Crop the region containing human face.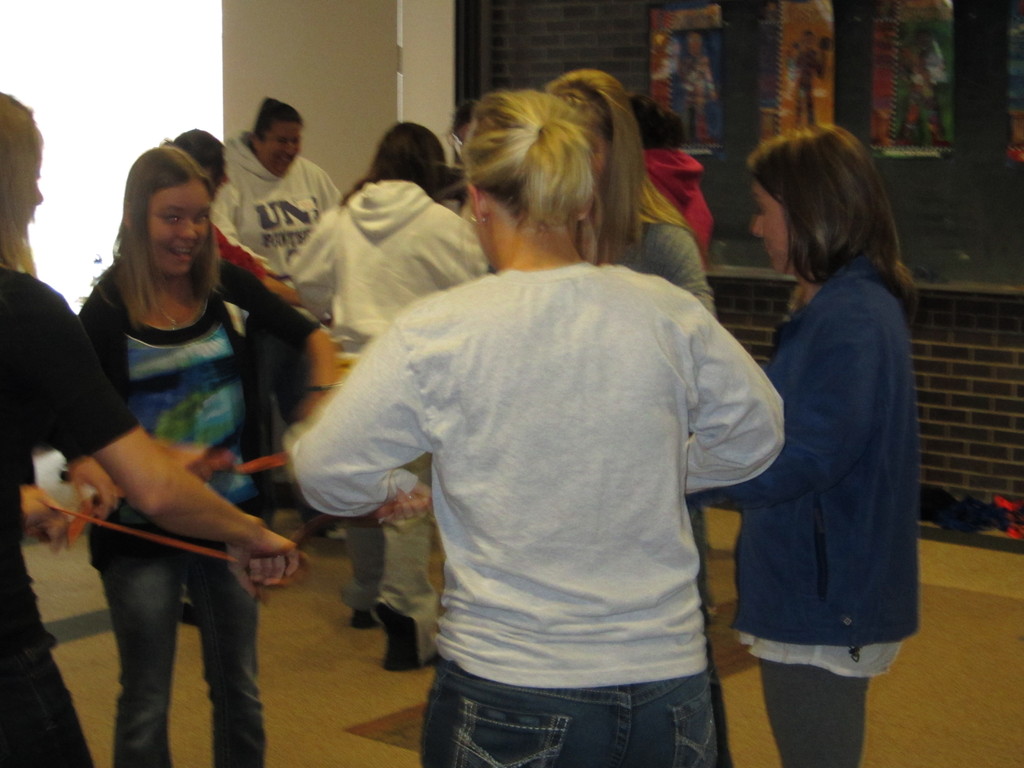
Crop region: x1=749, y1=177, x2=789, y2=275.
